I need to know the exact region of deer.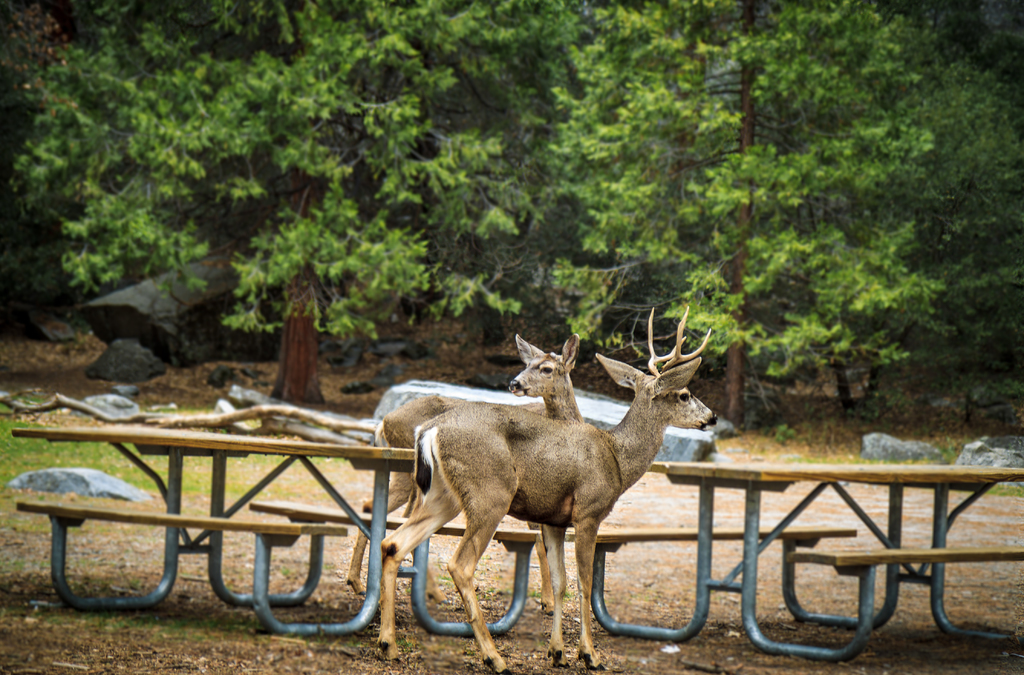
Region: select_region(349, 335, 580, 610).
